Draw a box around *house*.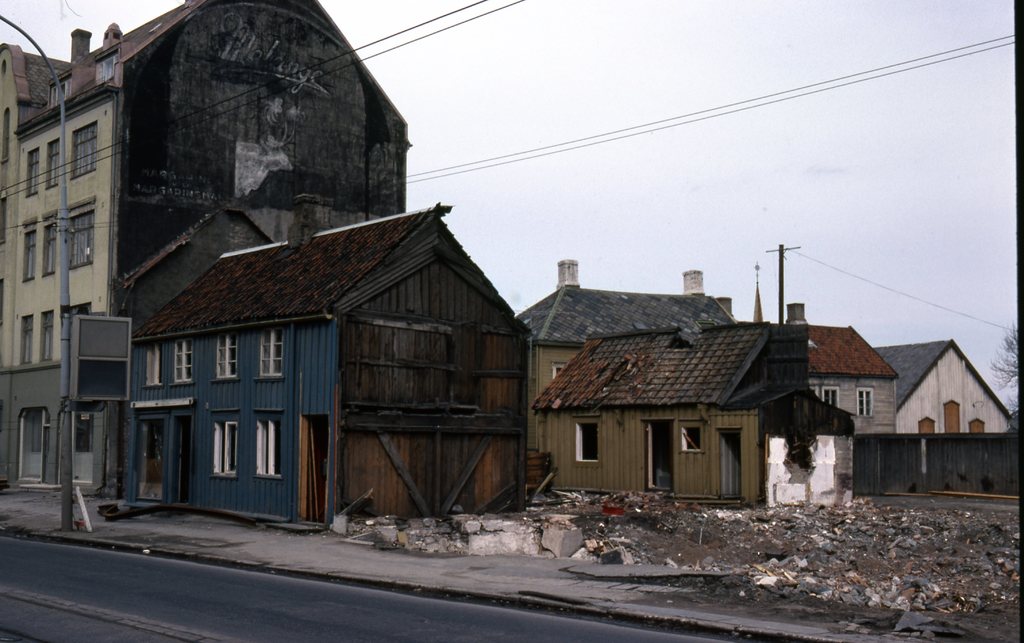
rect(502, 246, 738, 498).
